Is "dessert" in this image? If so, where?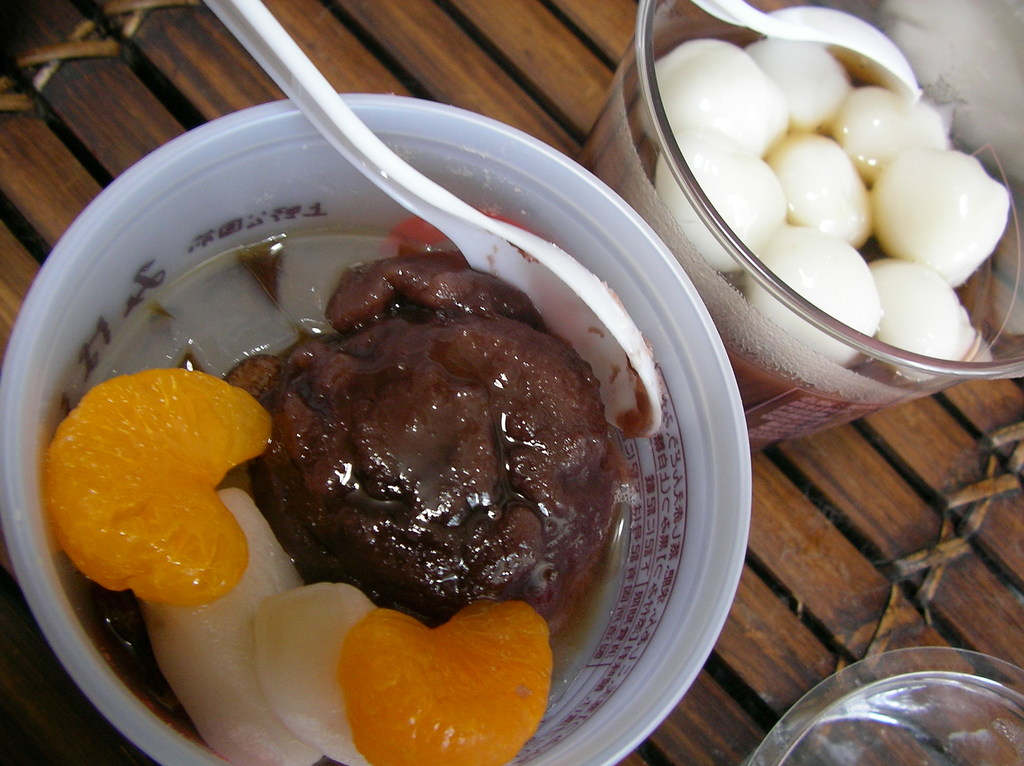
Yes, at bbox=[52, 365, 271, 600].
